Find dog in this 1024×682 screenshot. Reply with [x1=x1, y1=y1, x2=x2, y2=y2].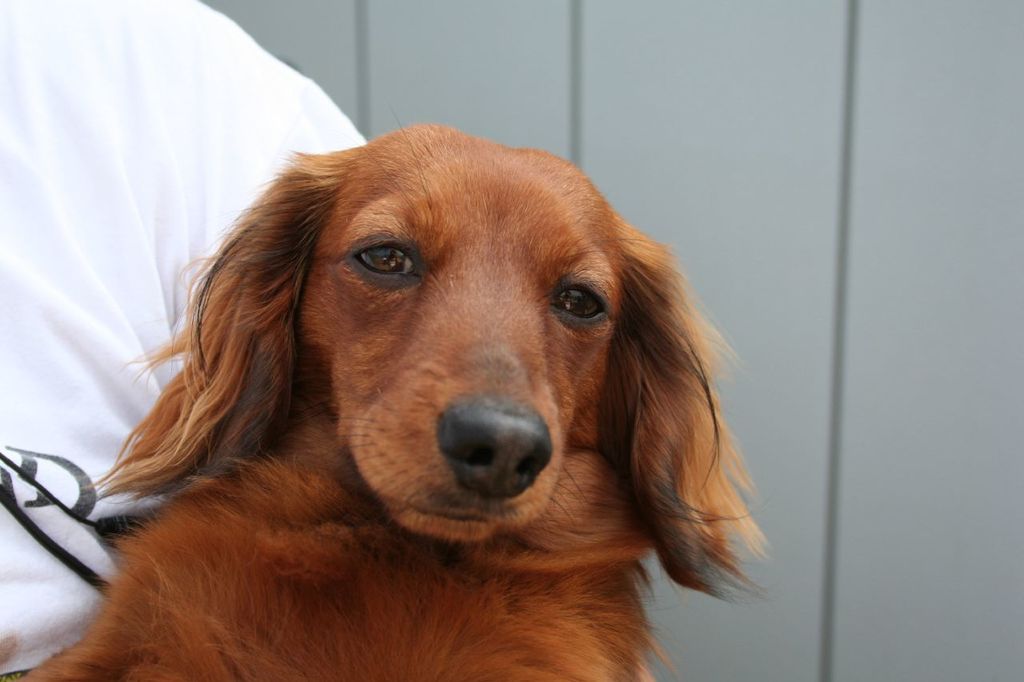
[x1=26, y1=123, x2=779, y2=681].
